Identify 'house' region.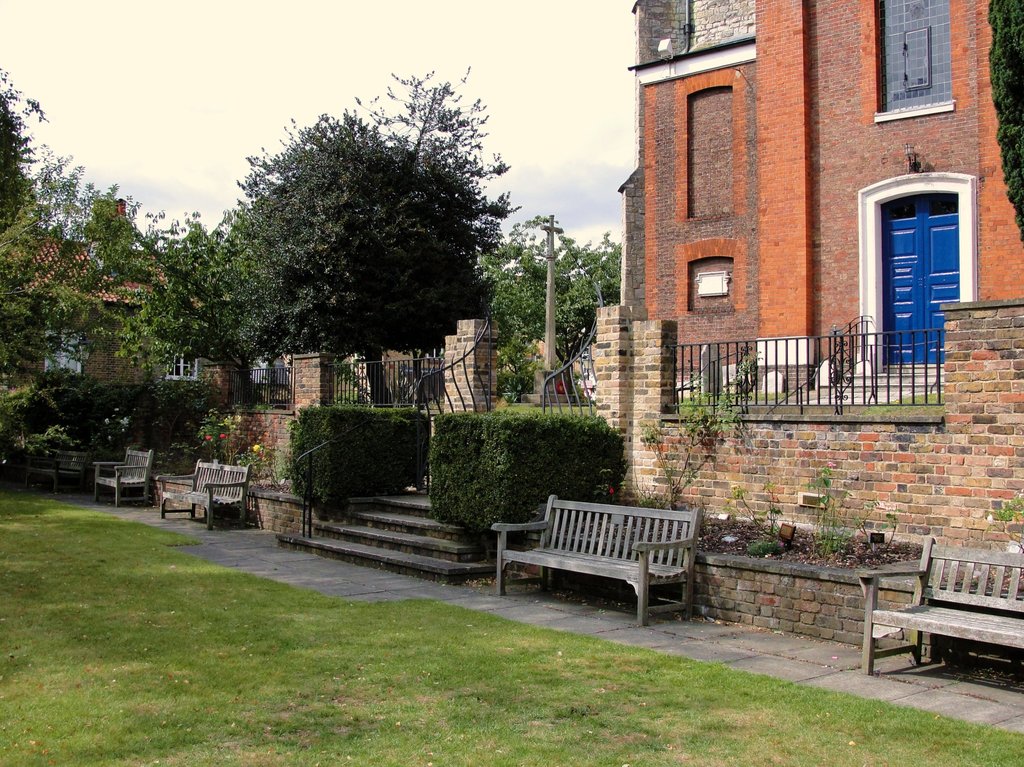
Region: 631:0:1023:396.
